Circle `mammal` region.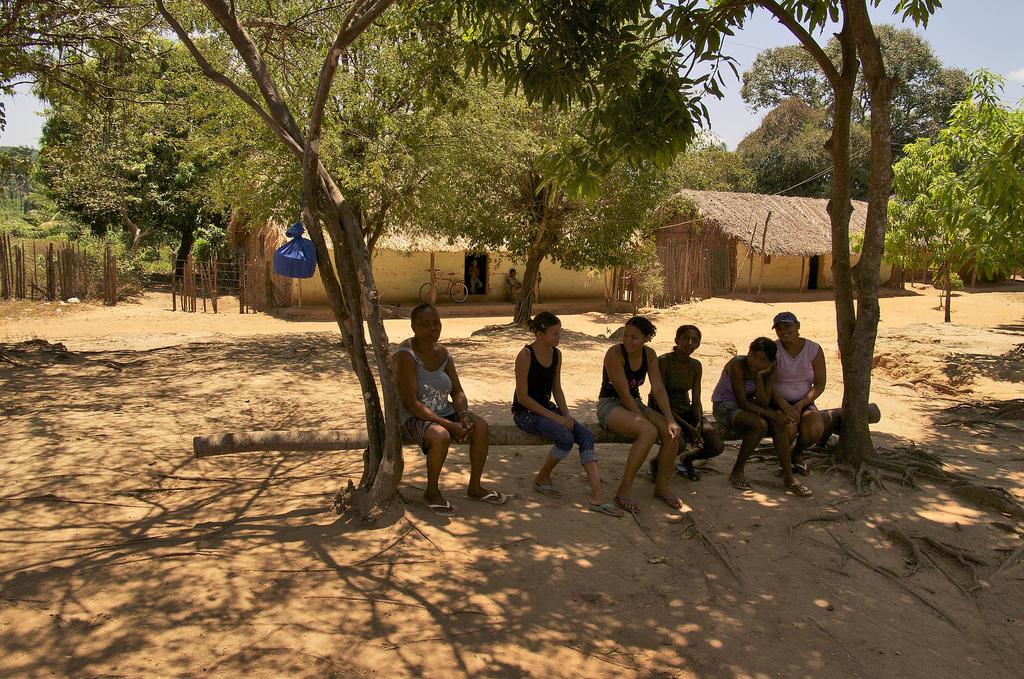
Region: 646,318,721,478.
